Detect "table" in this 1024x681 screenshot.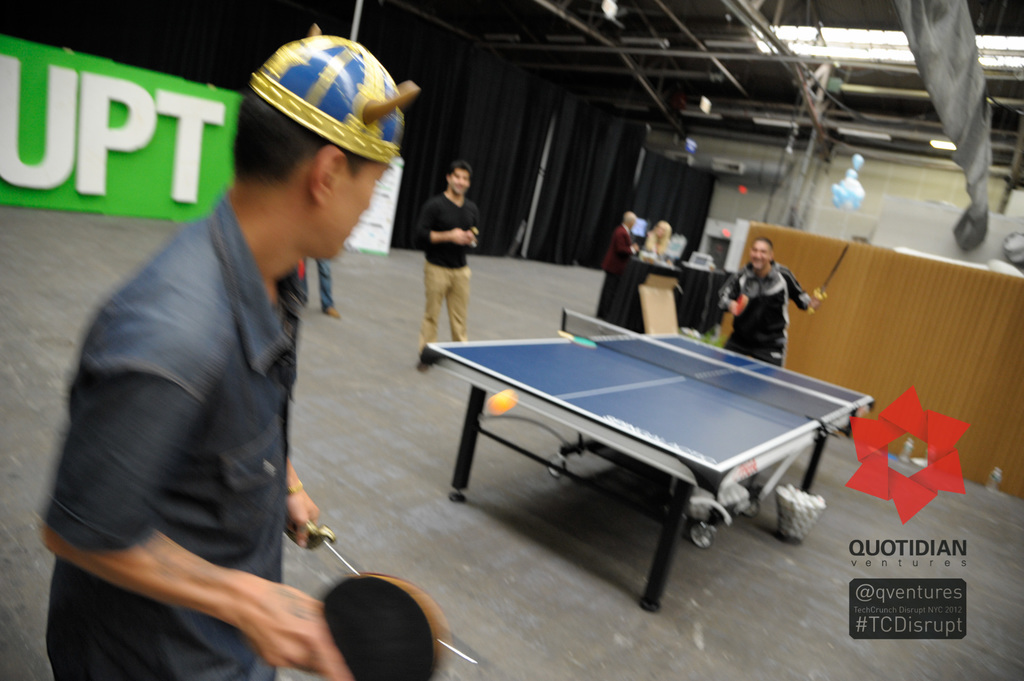
Detection: Rect(416, 321, 881, 616).
